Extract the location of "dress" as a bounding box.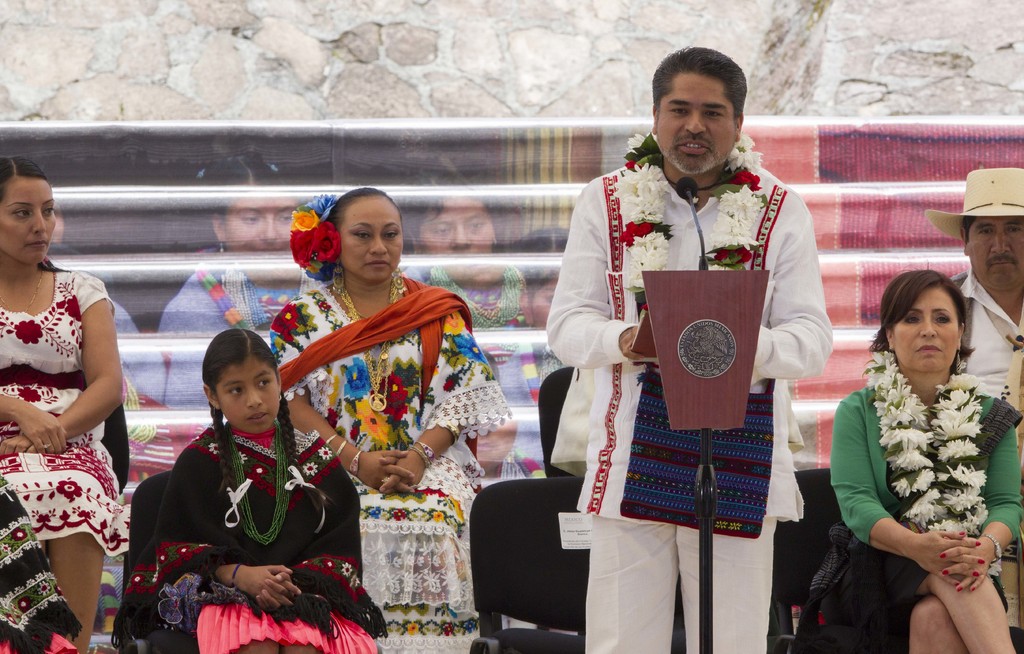
left=0, top=272, right=132, bottom=553.
